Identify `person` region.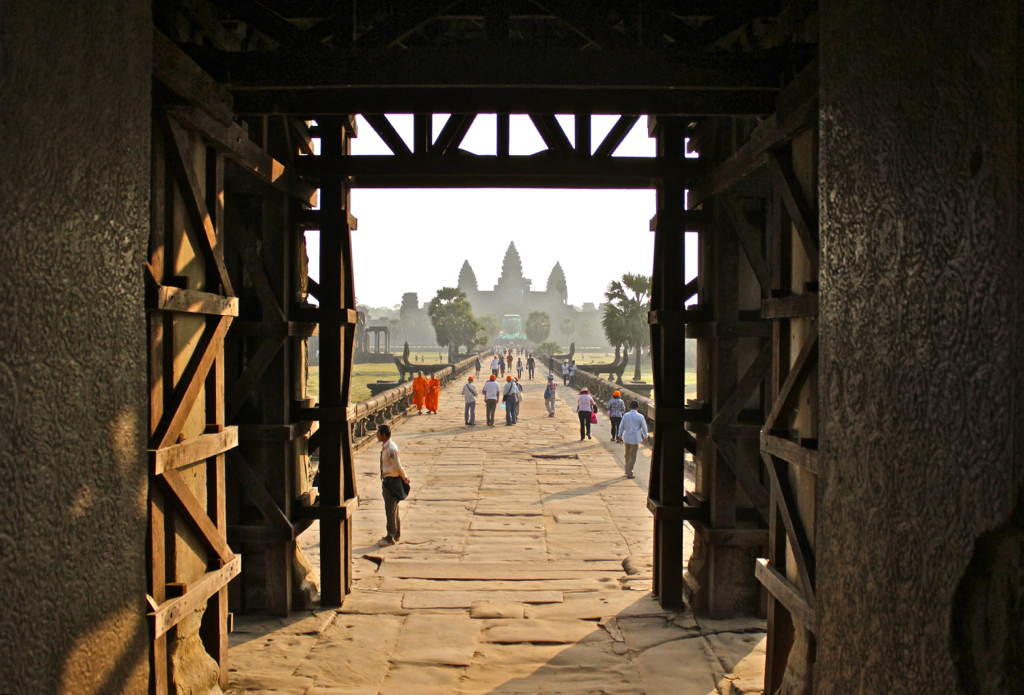
Region: box(410, 367, 427, 415).
